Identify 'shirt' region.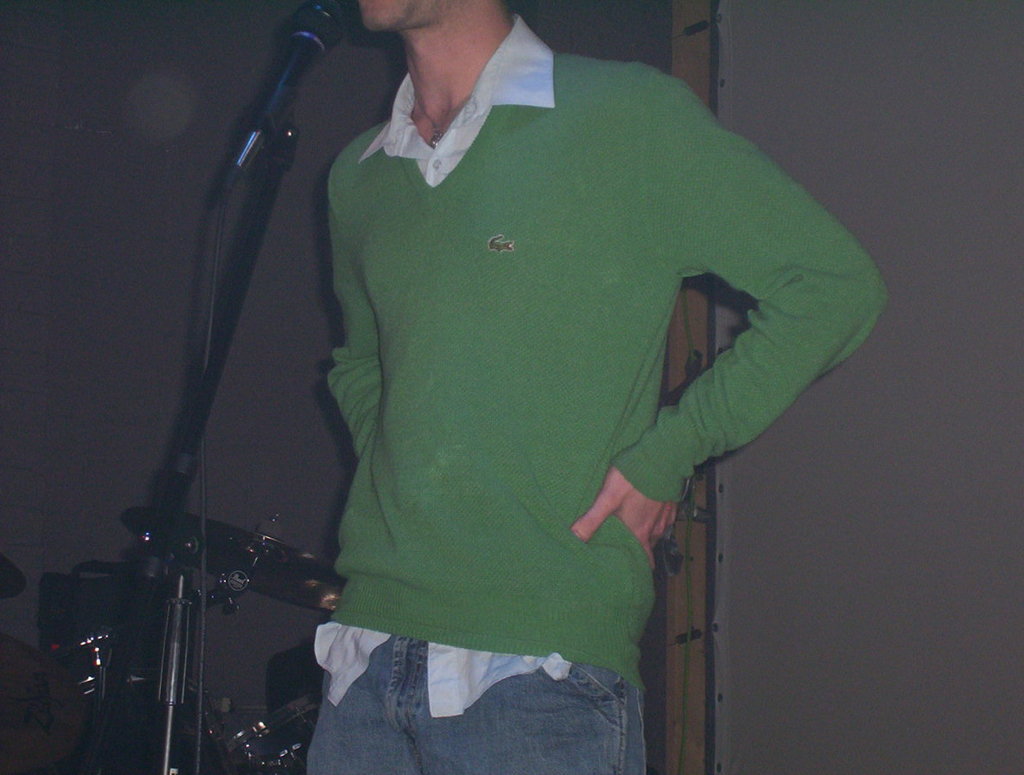
Region: box=[311, 15, 576, 721].
